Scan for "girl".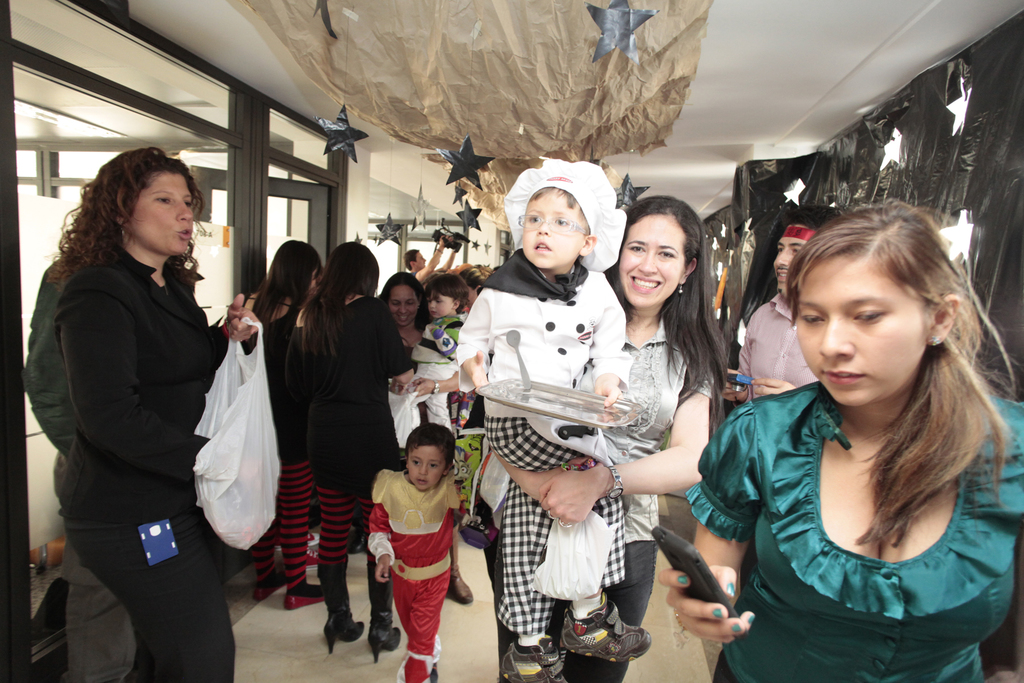
Scan result: l=253, t=235, r=324, b=609.
